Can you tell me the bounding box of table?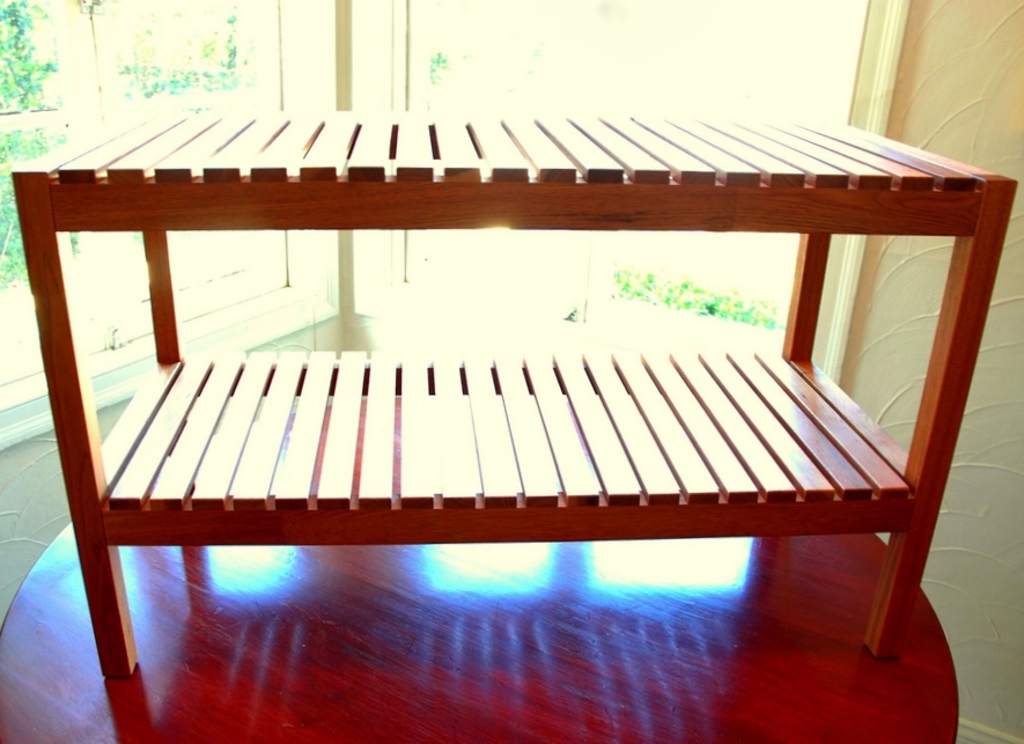
46, 135, 978, 693.
